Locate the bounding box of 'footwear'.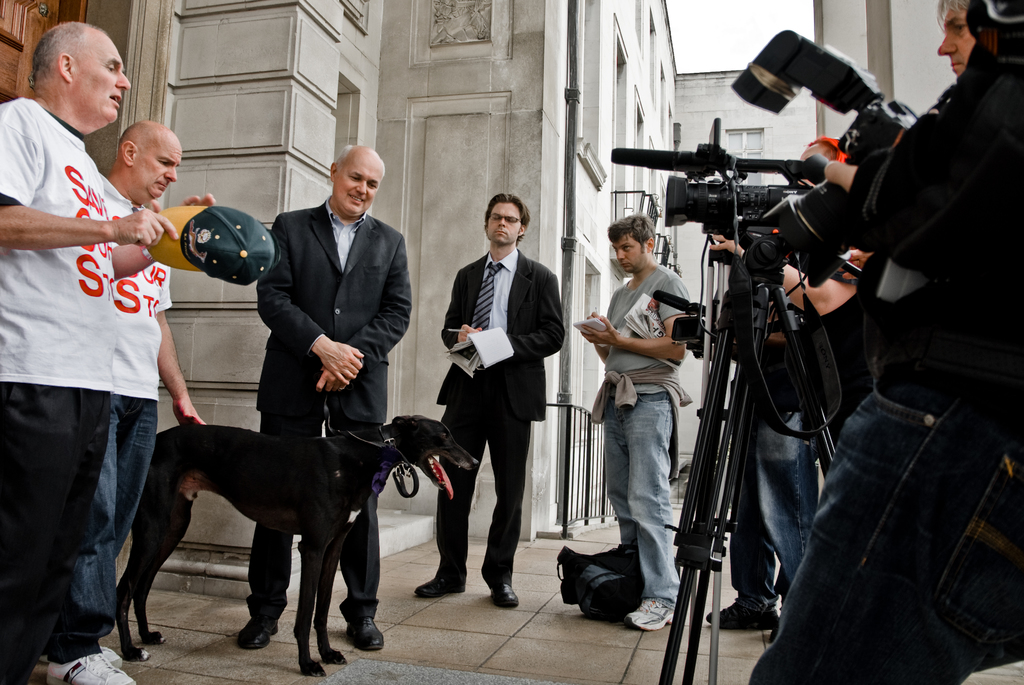
Bounding box: [left=620, top=602, right=675, bottom=634].
